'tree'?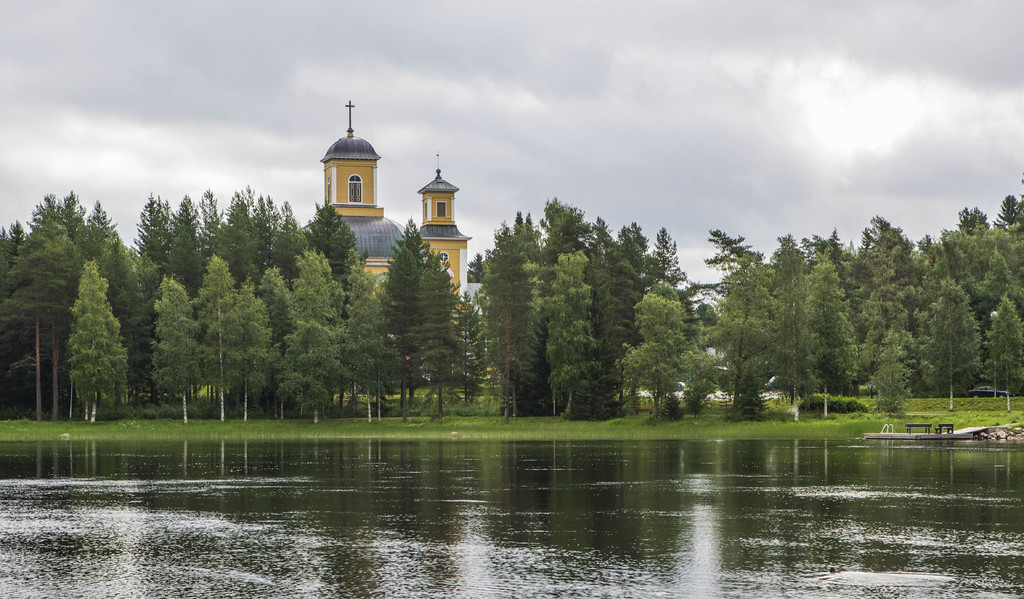
BBox(876, 298, 905, 433)
